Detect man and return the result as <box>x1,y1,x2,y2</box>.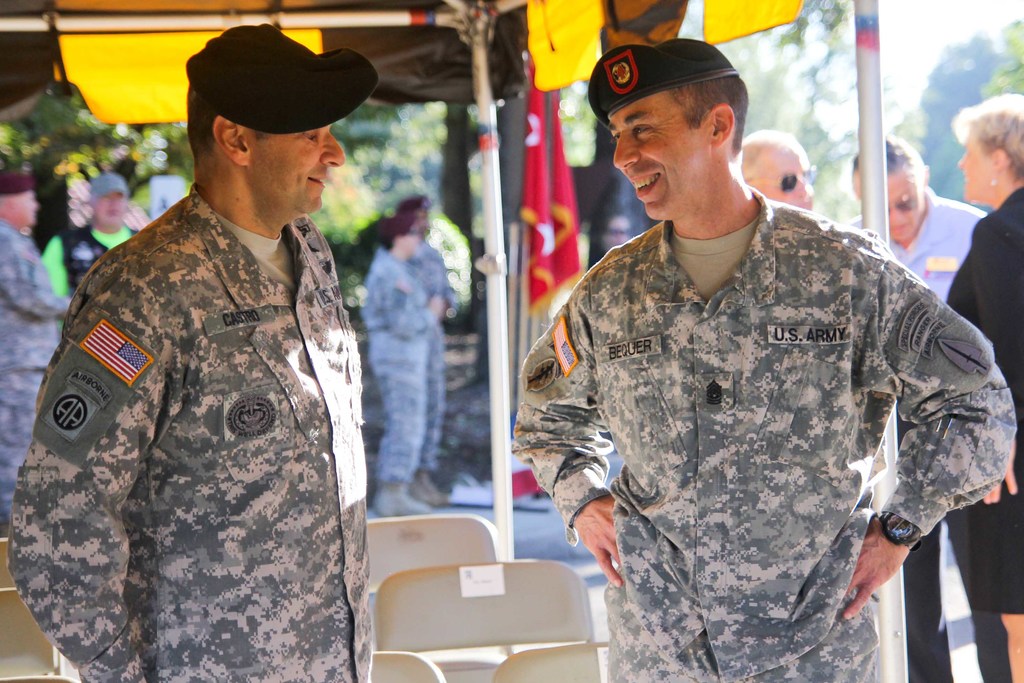
<box>365,194,447,502</box>.
